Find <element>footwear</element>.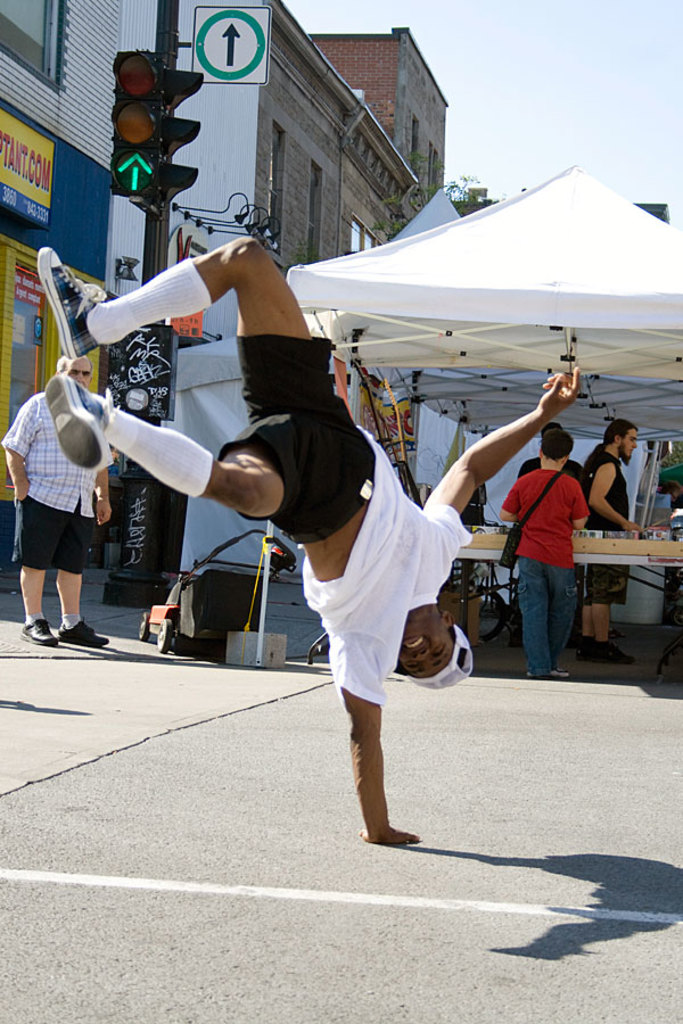
551, 667, 574, 682.
